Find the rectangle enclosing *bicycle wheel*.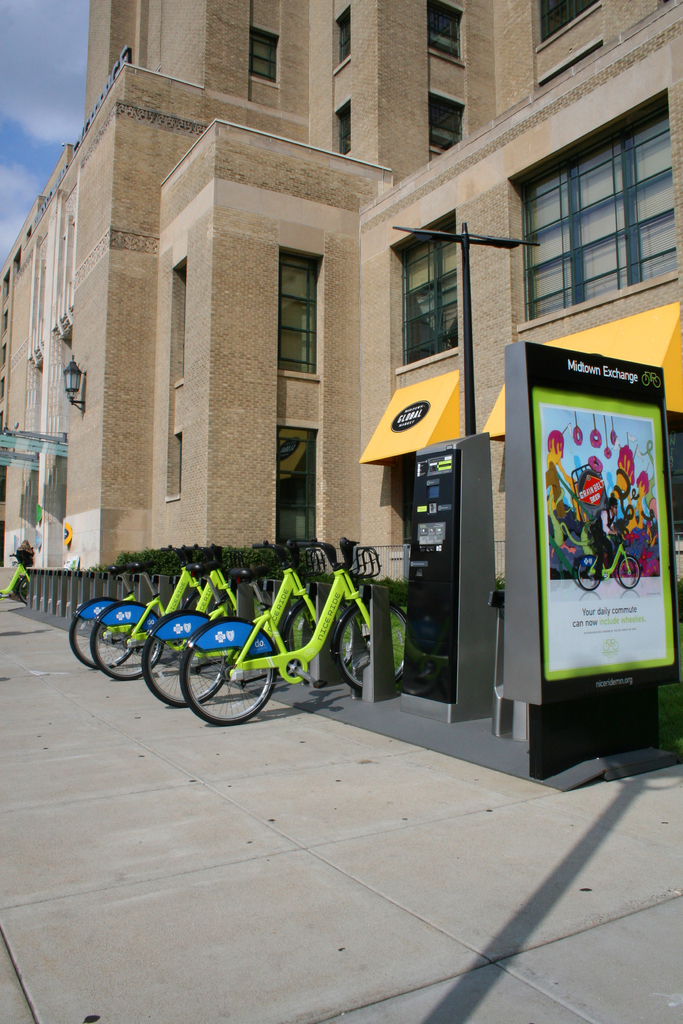
(286, 597, 359, 687).
